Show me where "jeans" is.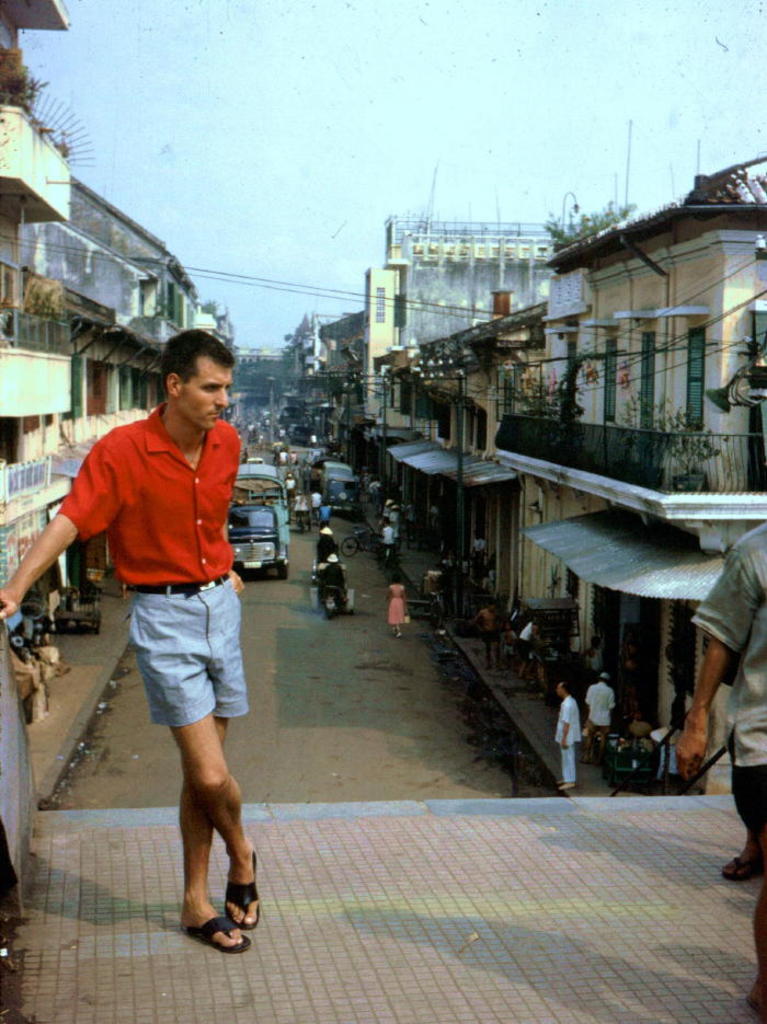
"jeans" is at 135:574:249:727.
